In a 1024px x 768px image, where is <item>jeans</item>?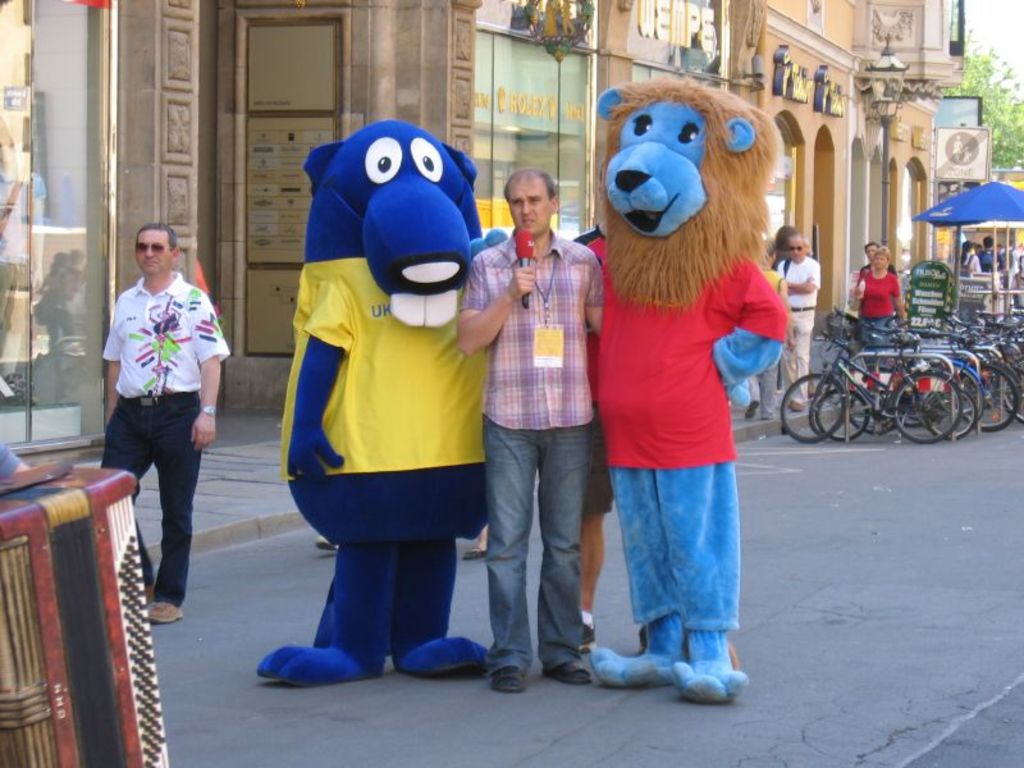
bbox(475, 394, 595, 696).
